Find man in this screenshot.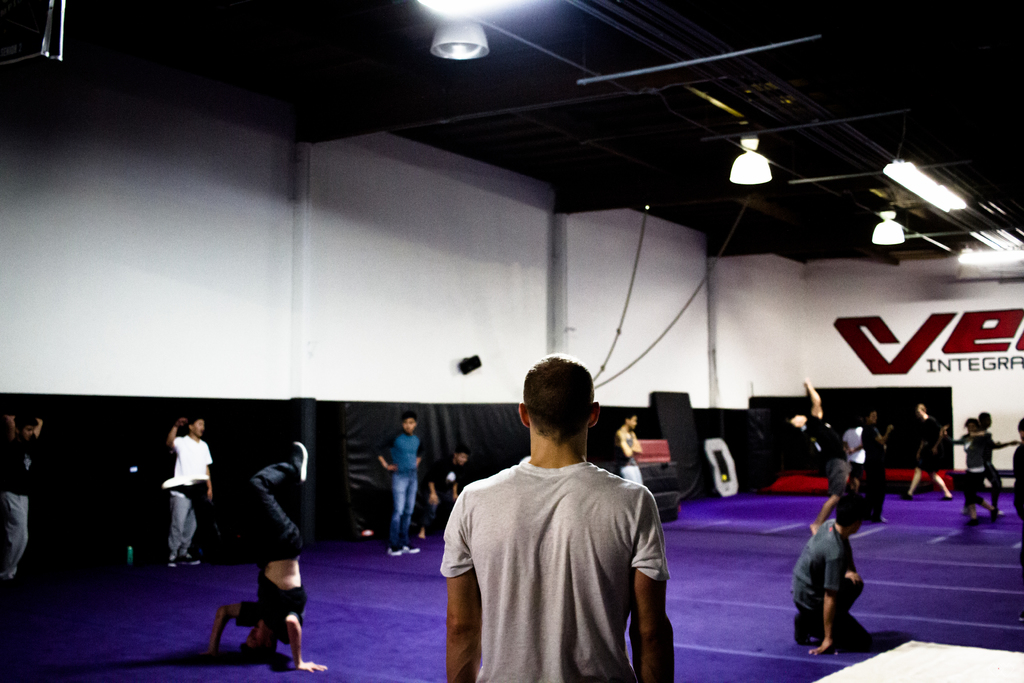
The bounding box for man is [x1=164, y1=411, x2=217, y2=570].
